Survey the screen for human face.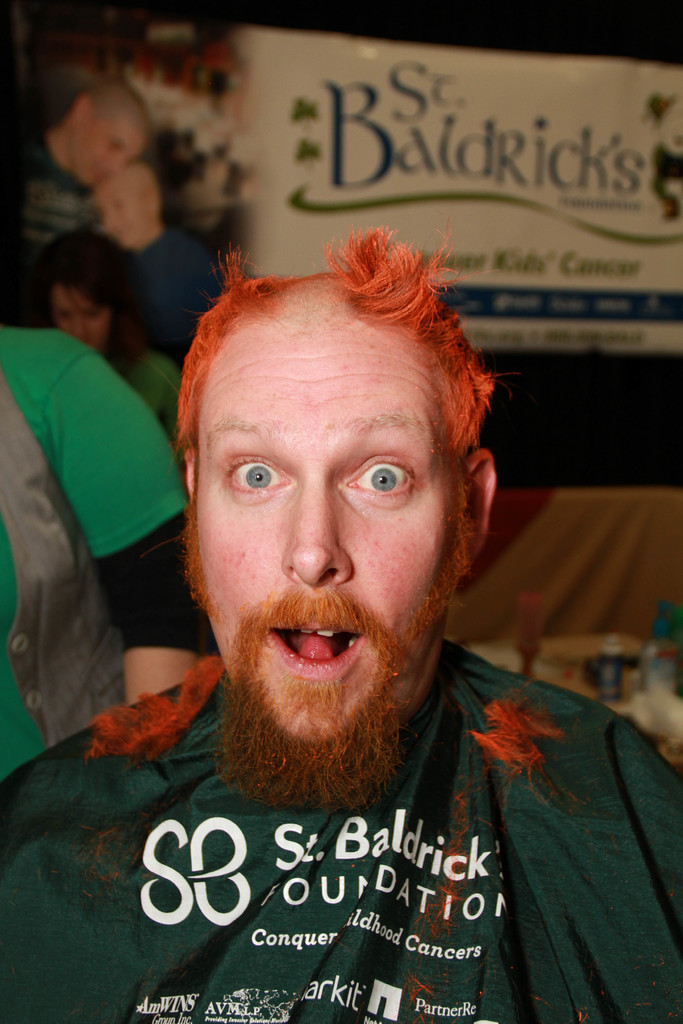
Survey found: 43,283,113,346.
